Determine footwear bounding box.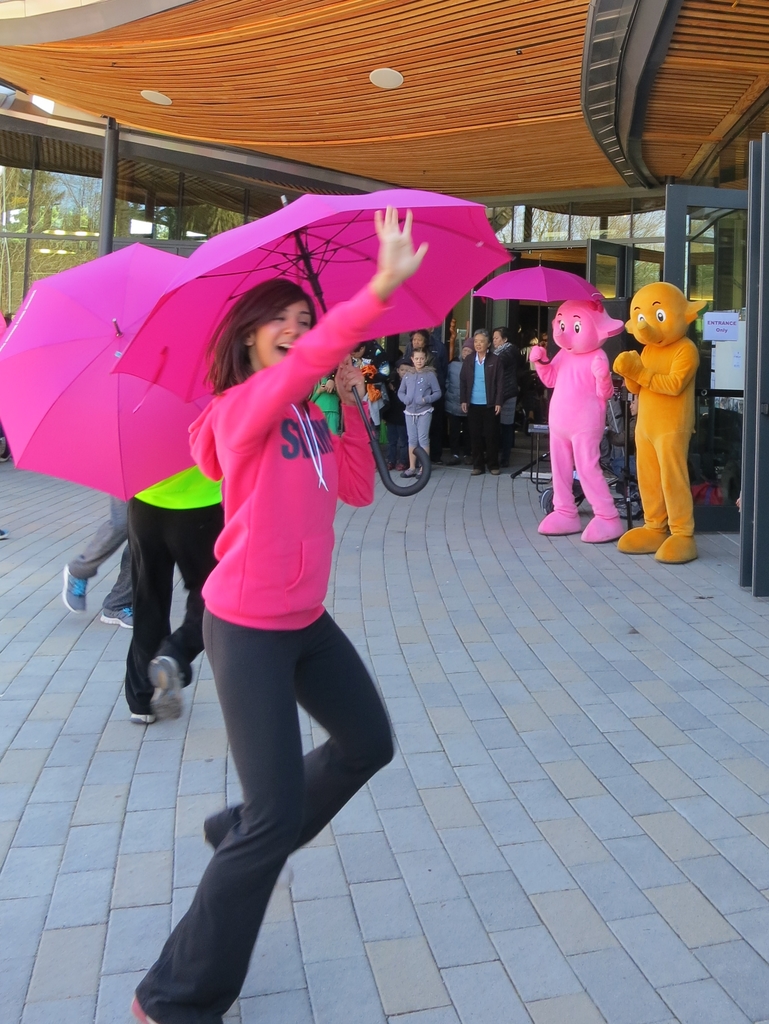
Determined: select_region(101, 600, 136, 632).
